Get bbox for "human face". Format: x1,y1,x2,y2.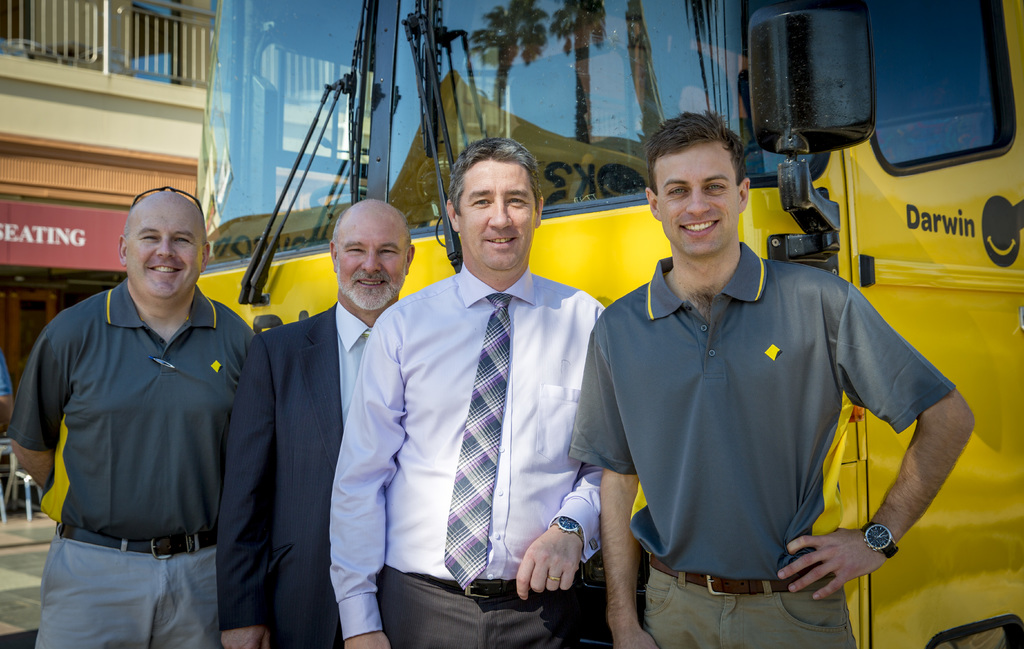
457,157,540,268.
